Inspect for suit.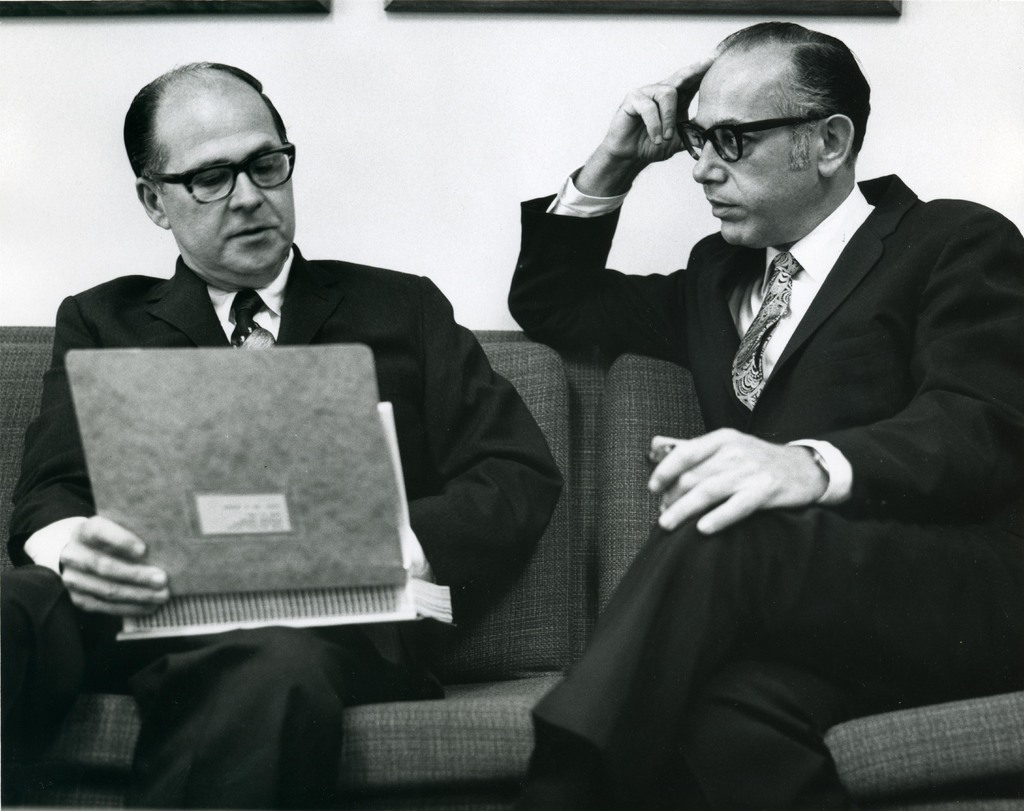
Inspection: locate(0, 243, 555, 810).
